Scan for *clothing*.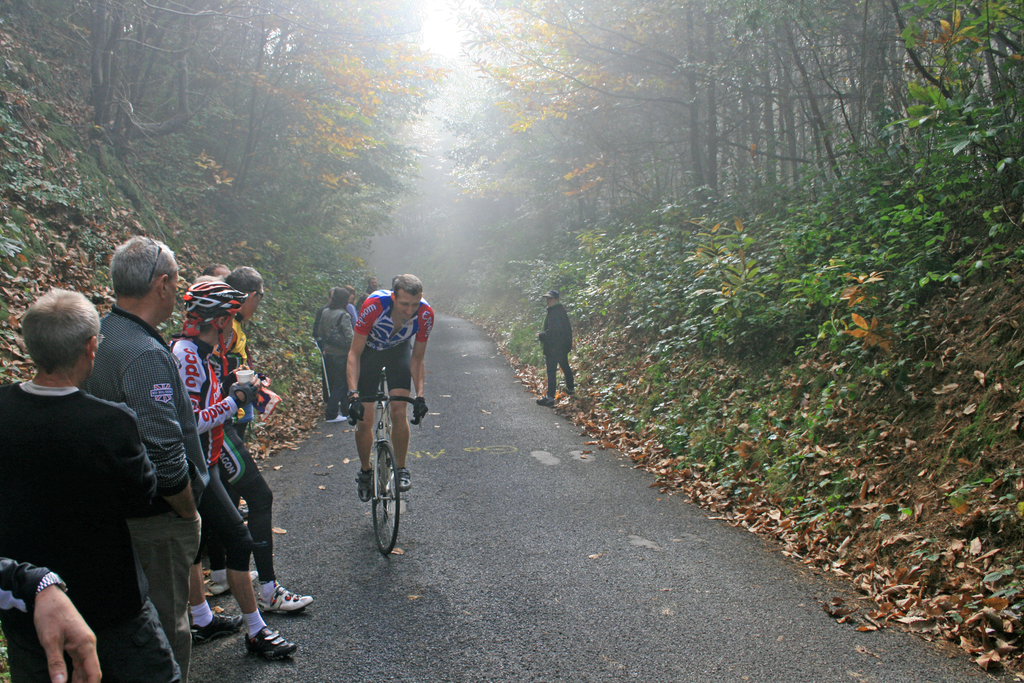
Scan result: 0/378/179/682.
